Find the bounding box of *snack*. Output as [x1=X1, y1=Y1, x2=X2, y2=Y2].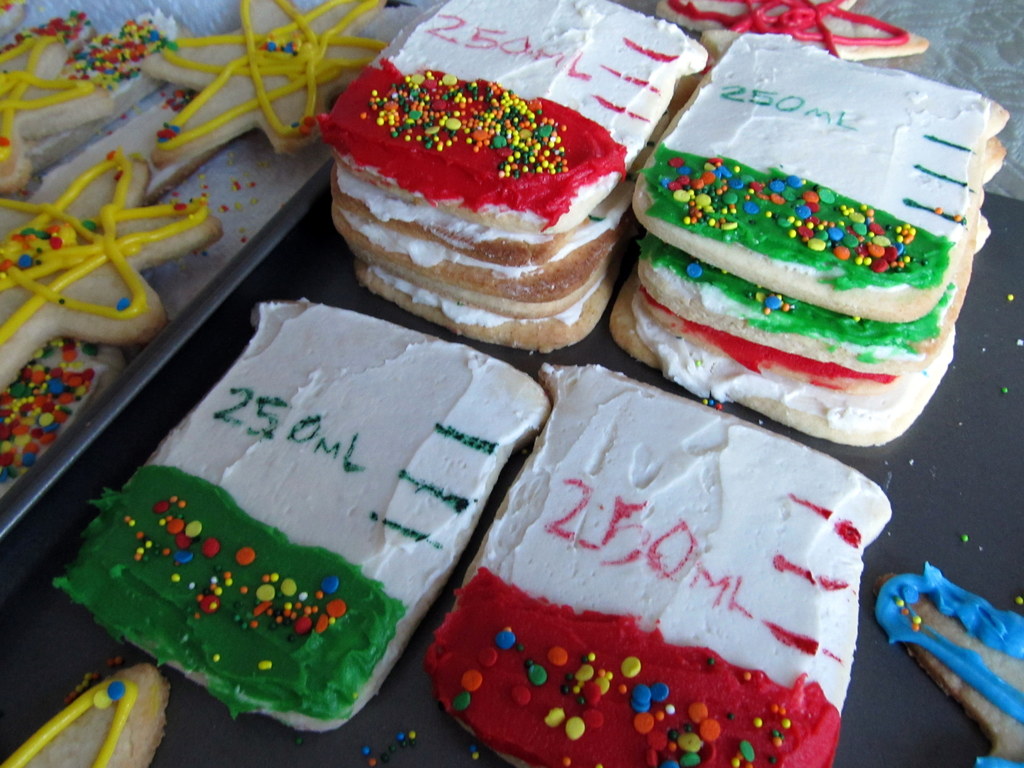
[x1=4, y1=667, x2=166, y2=767].
